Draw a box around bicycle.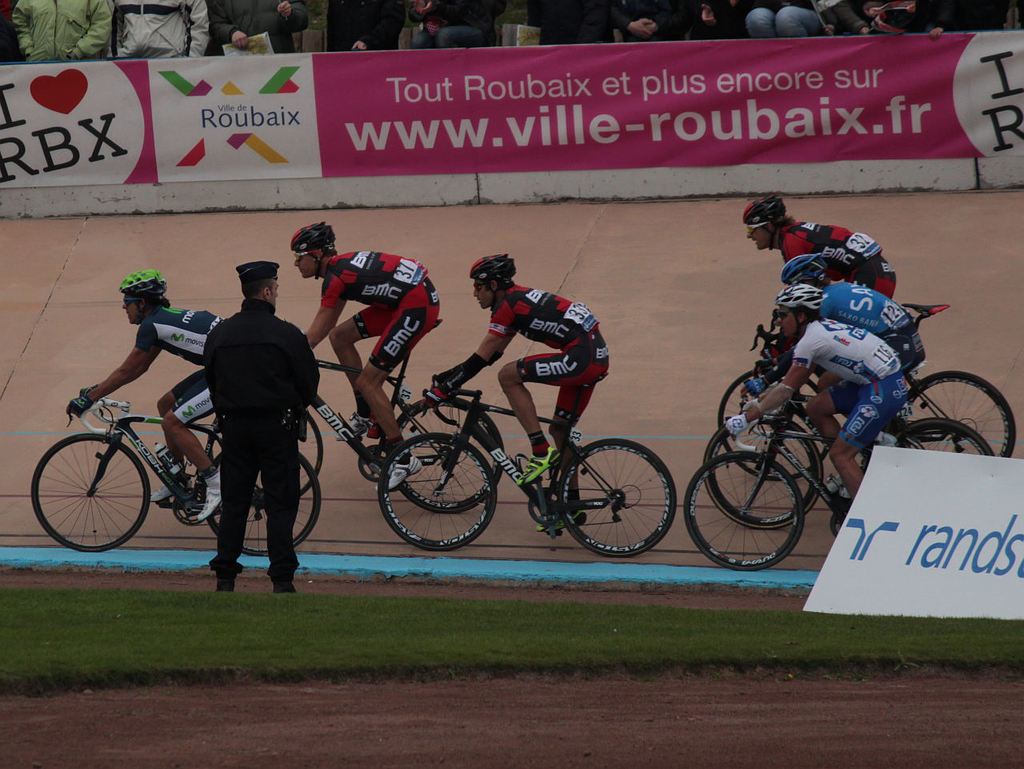
pyautogui.locateOnScreen(253, 318, 506, 518).
